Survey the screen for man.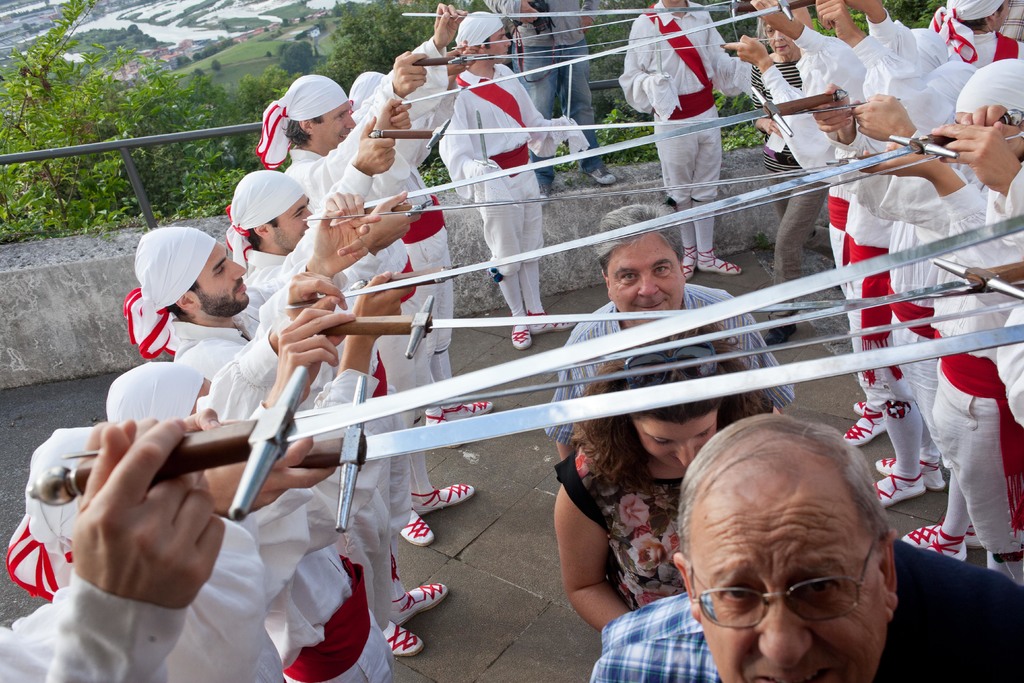
Survey found: [x1=430, y1=3, x2=586, y2=333].
